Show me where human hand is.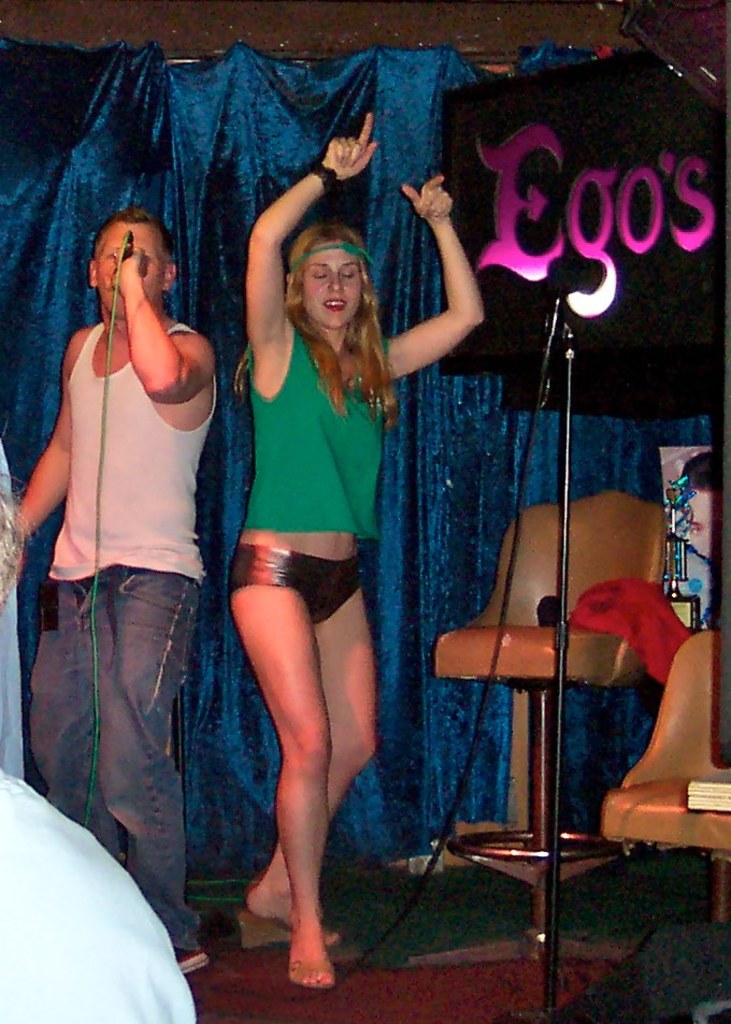
human hand is at [321,110,381,182].
